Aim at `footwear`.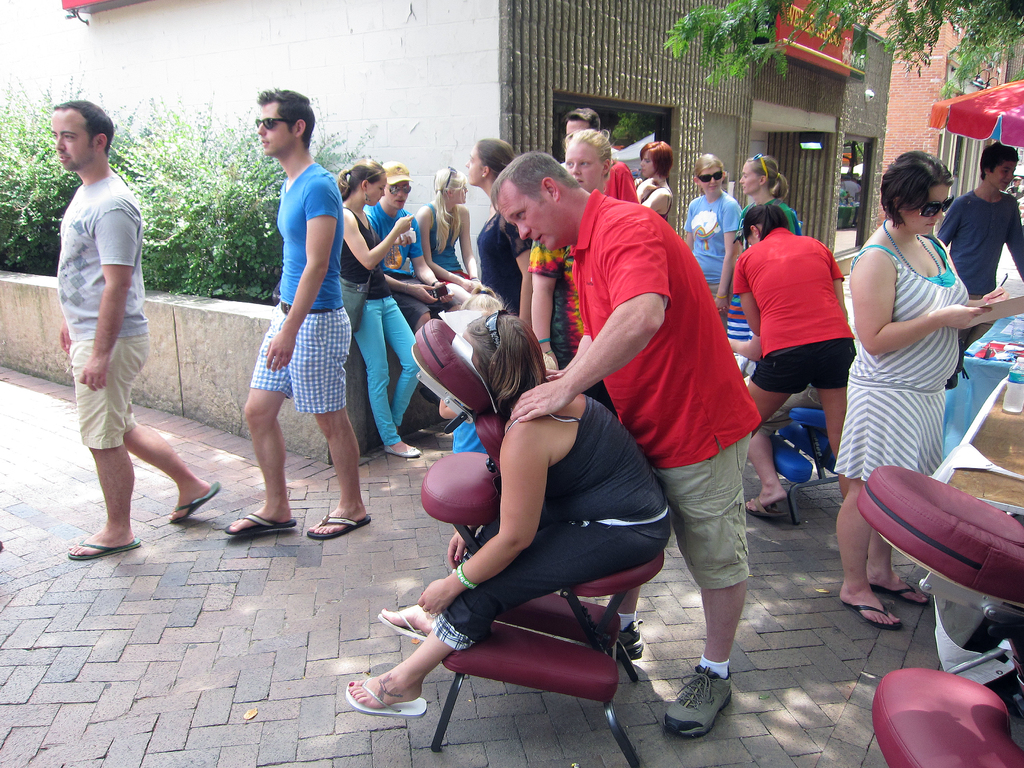
Aimed at {"x1": 310, "y1": 515, "x2": 374, "y2": 541}.
